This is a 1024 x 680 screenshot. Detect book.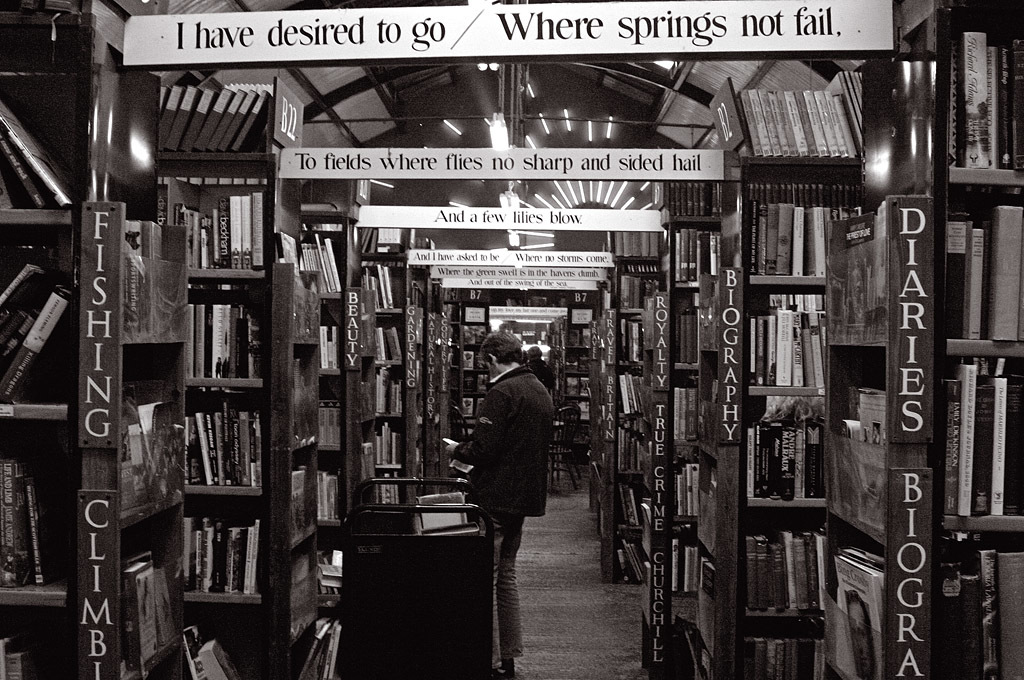
bbox=[26, 478, 41, 595].
